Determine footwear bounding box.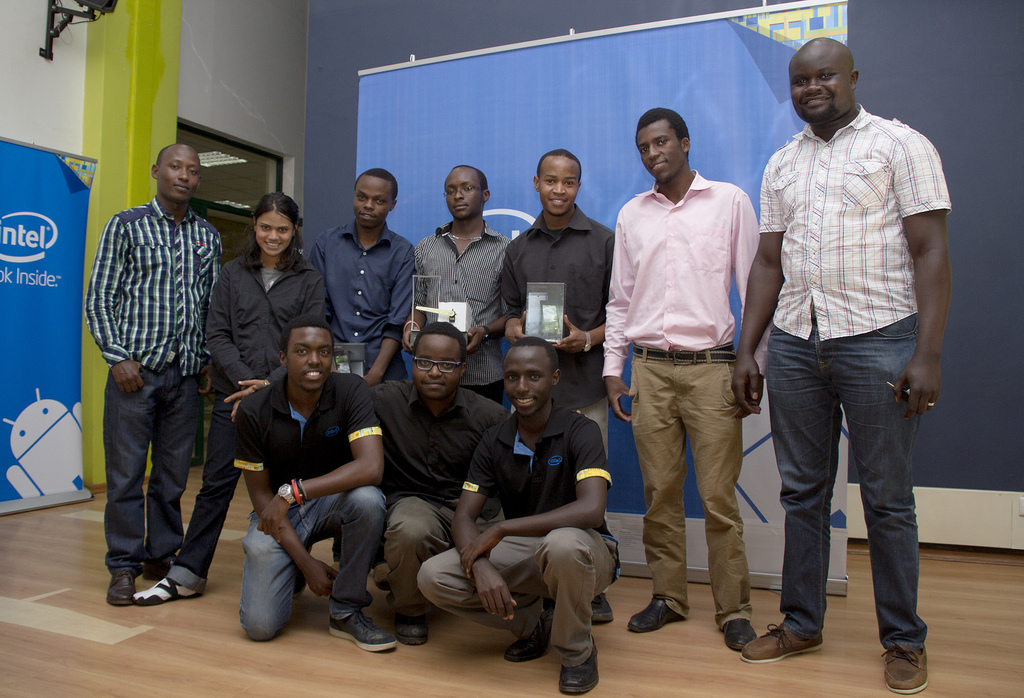
Determined: <region>394, 616, 429, 642</region>.
